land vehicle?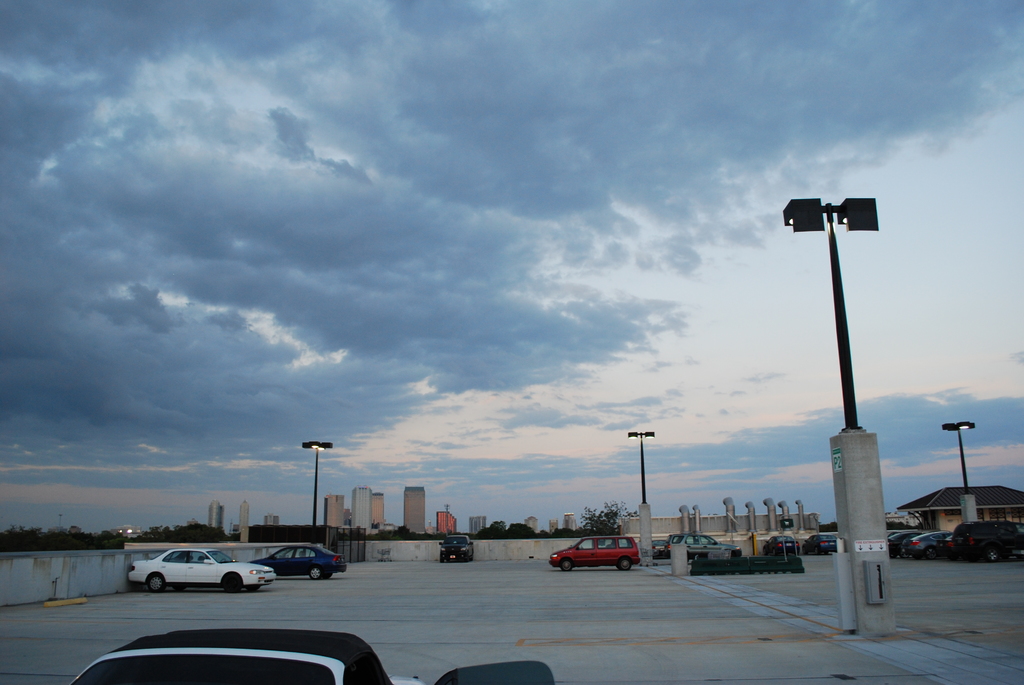
x1=770 y1=535 x2=796 y2=553
